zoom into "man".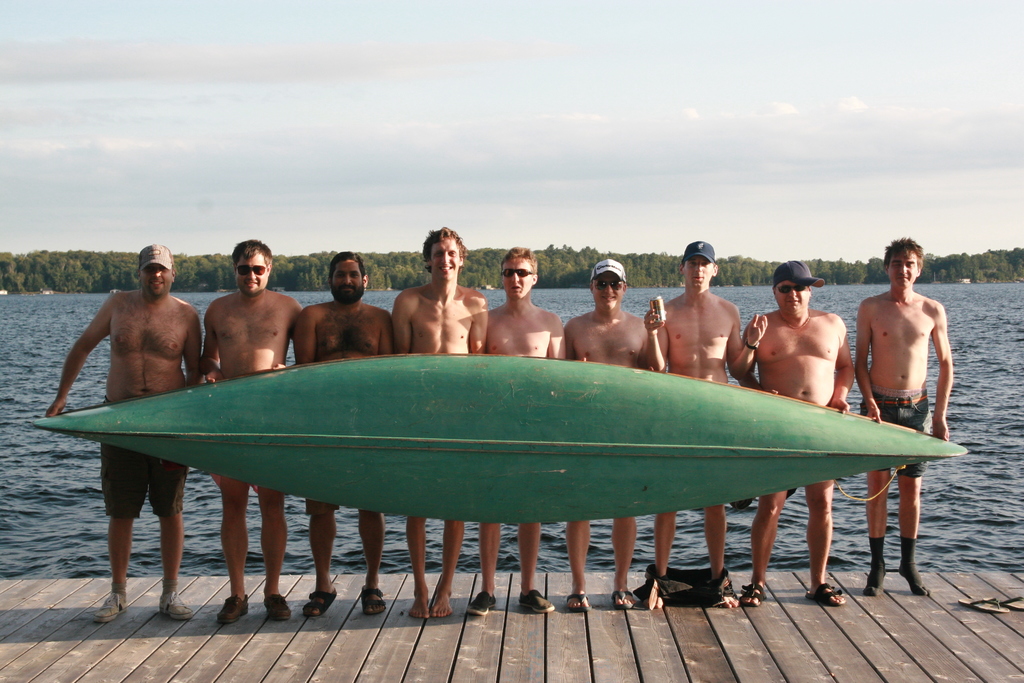
Zoom target: 200,237,303,627.
